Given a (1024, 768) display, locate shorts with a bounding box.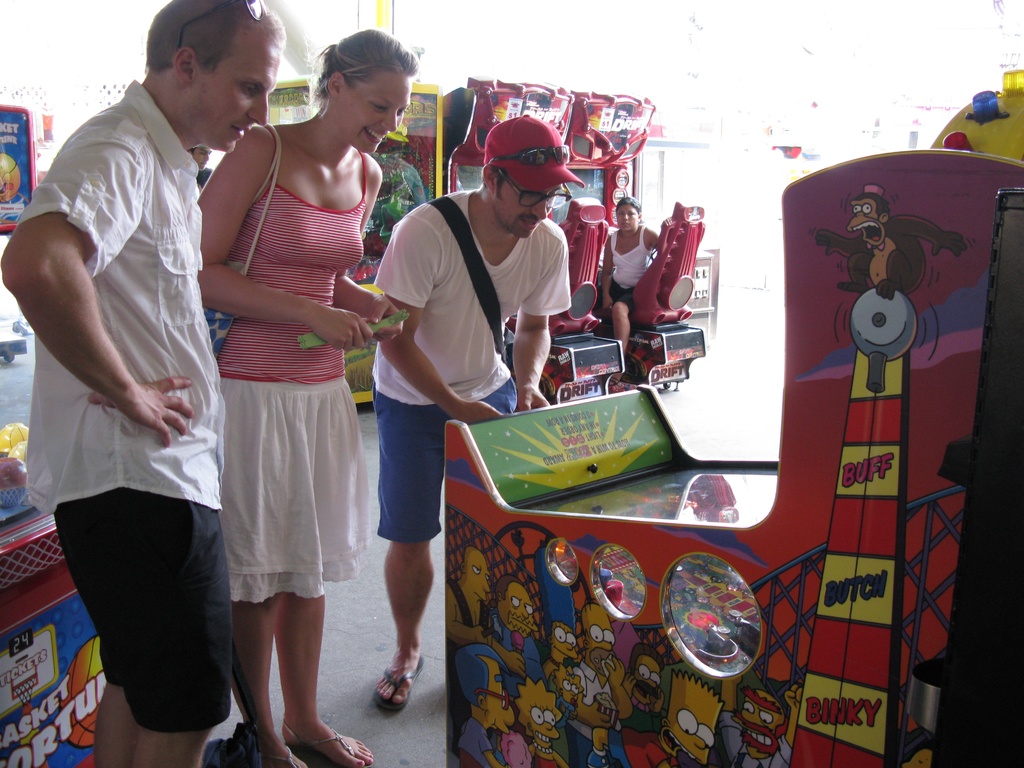
Located: [372, 381, 516, 542].
